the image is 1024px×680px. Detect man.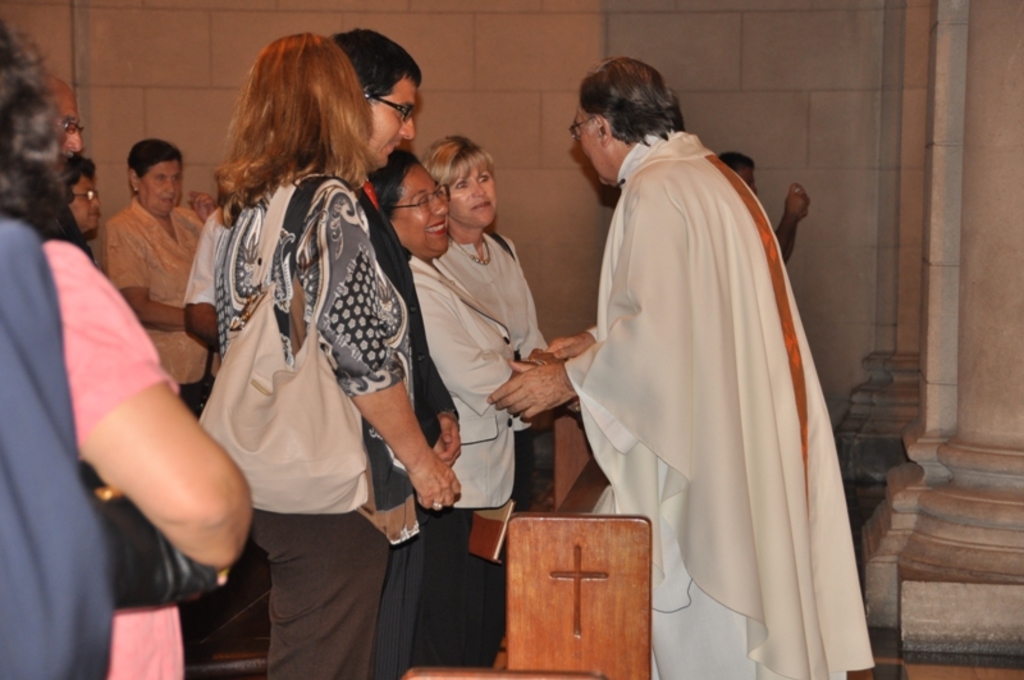
Detection: region(525, 37, 873, 649).
